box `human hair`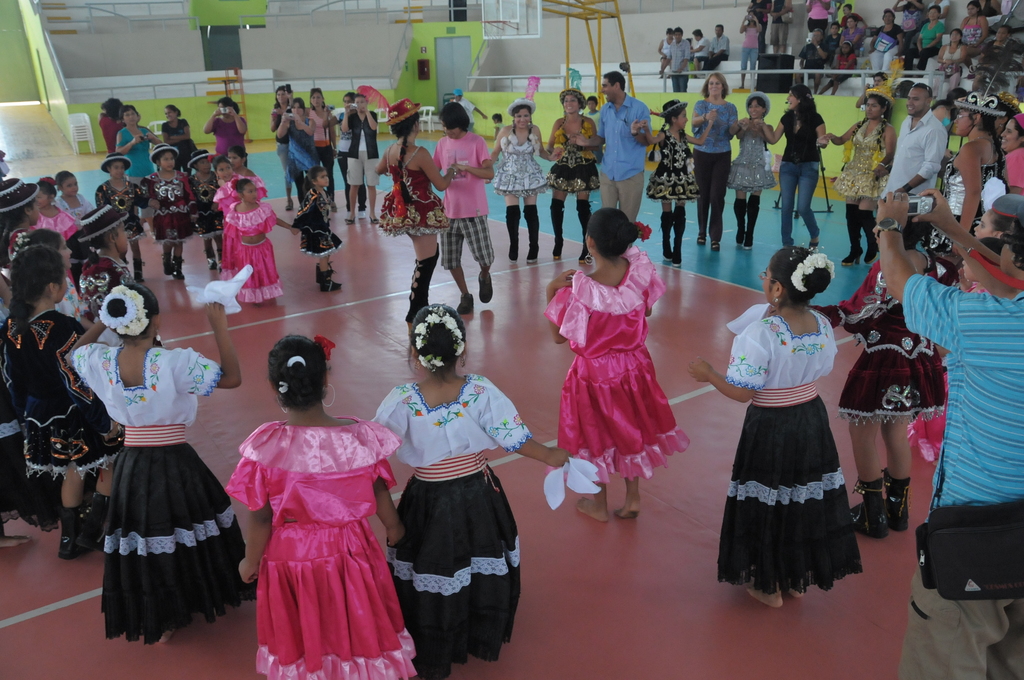
Rect(900, 212, 930, 252)
